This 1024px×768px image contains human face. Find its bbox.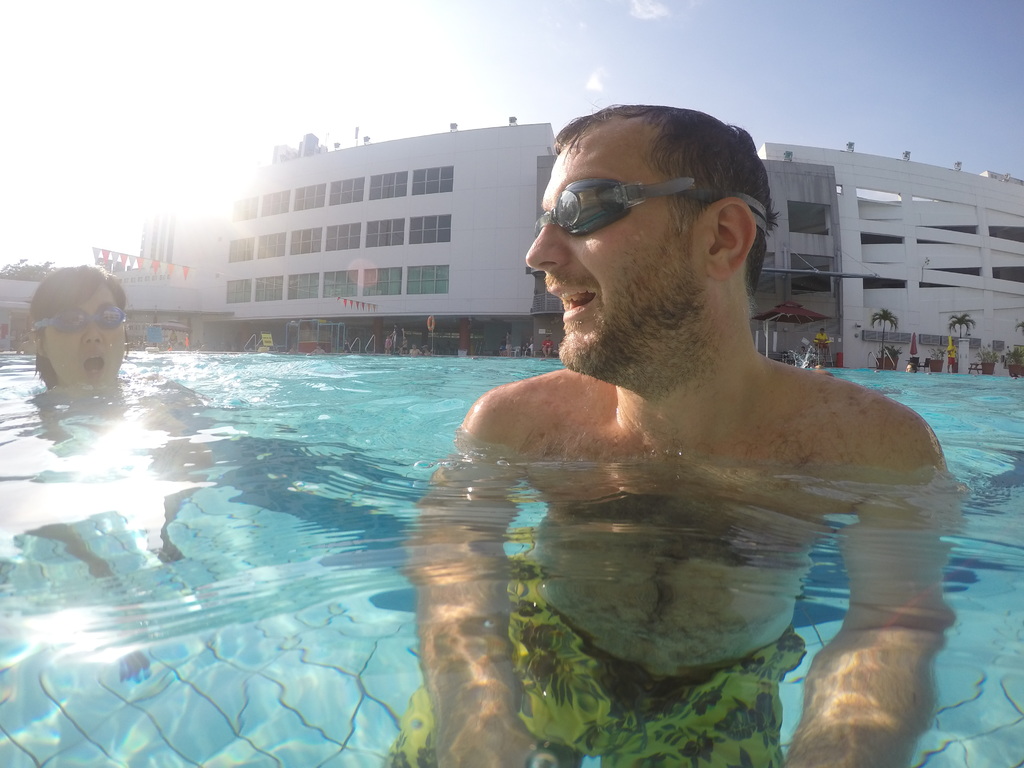
crop(46, 288, 124, 397).
